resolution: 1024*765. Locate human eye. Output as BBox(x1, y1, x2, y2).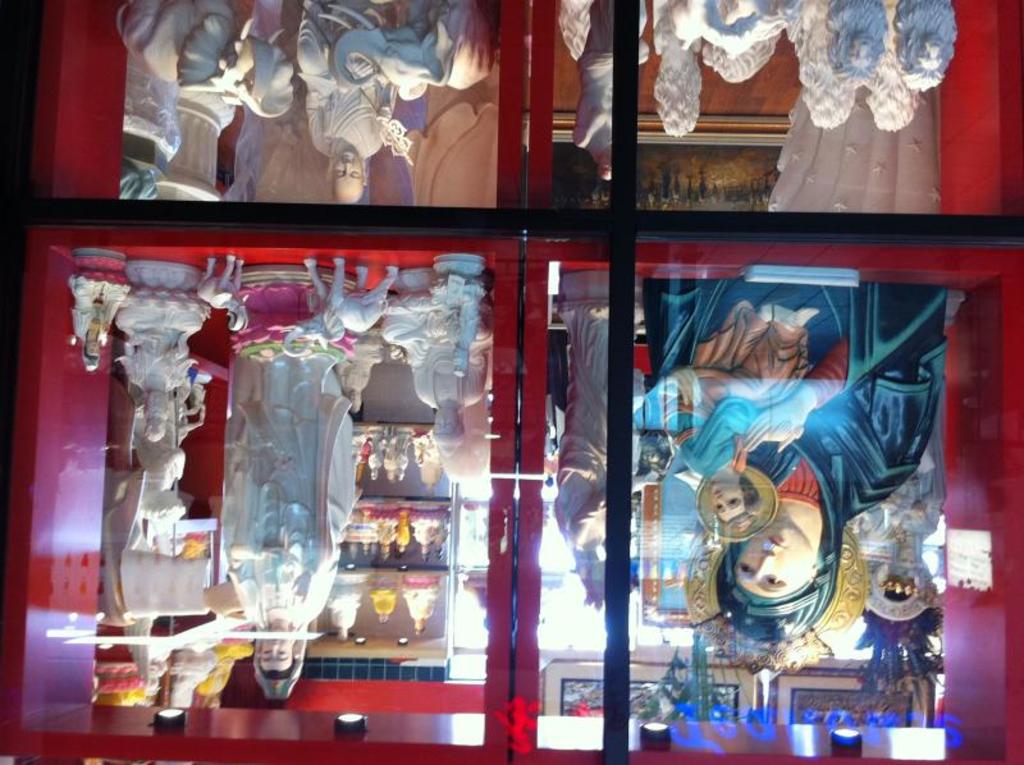
BBox(335, 168, 346, 173).
